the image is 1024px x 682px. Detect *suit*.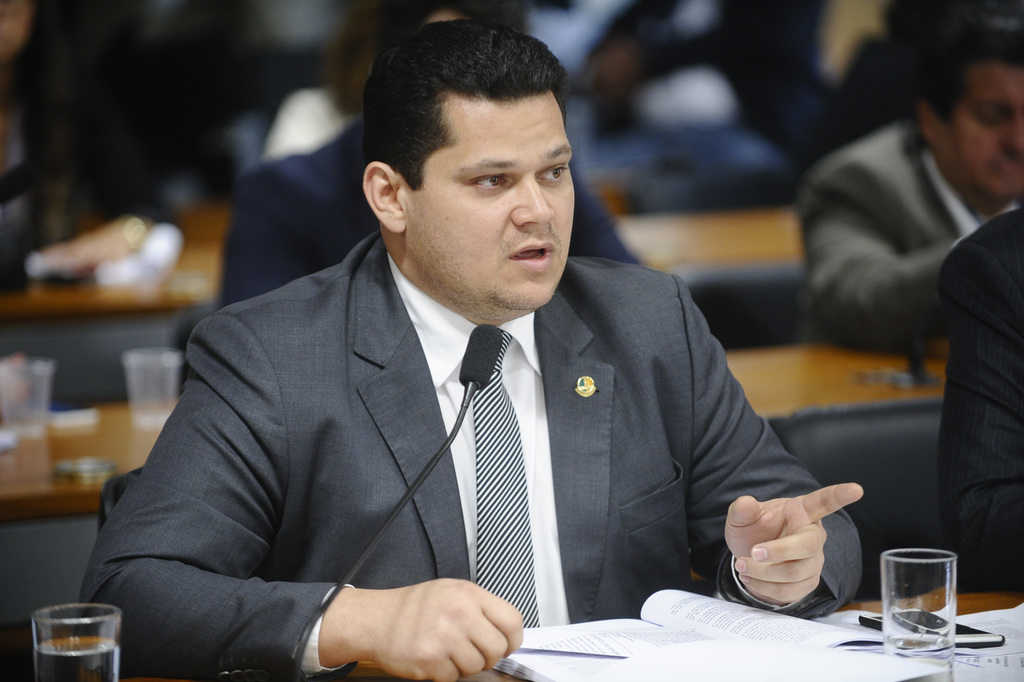
Detection: 788:115:1023:346.
